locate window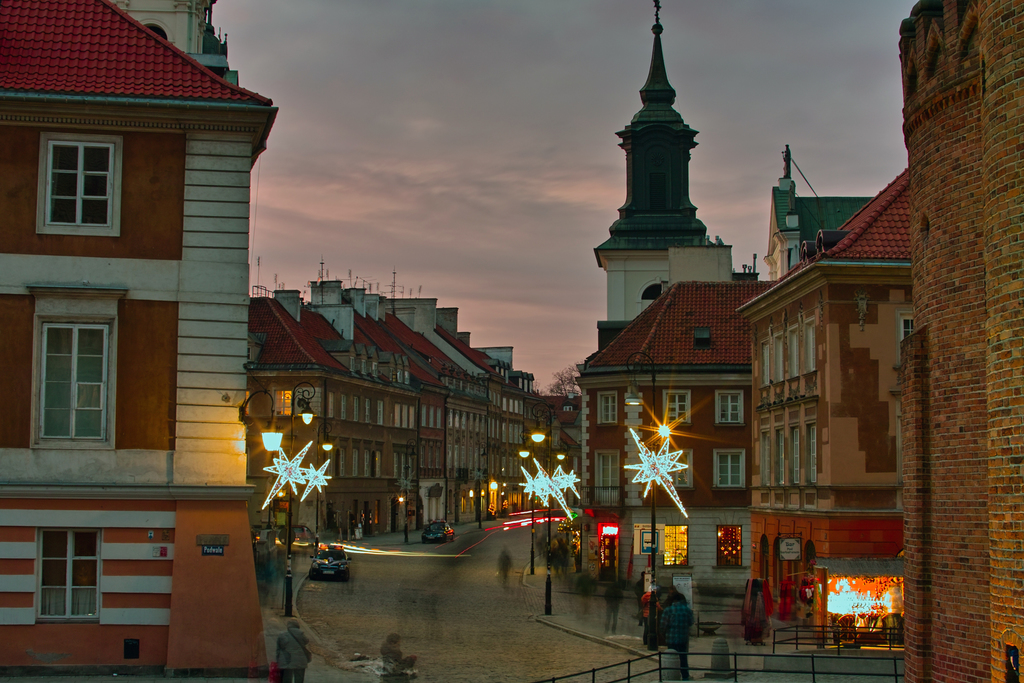
(x1=406, y1=370, x2=410, y2=383)
